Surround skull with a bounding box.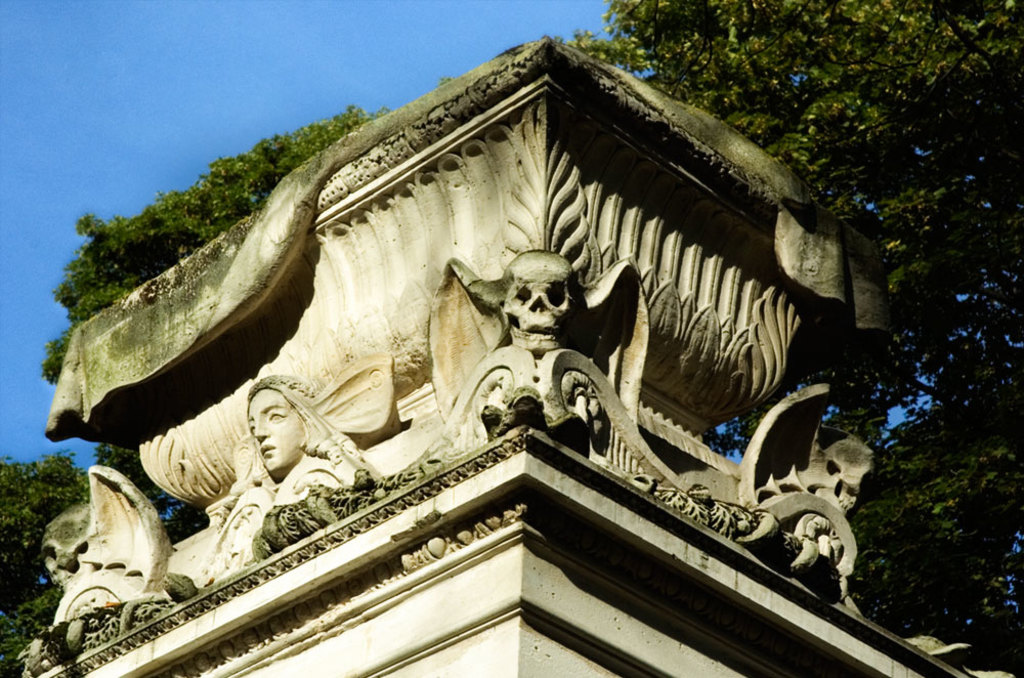
32 506 97 599.
